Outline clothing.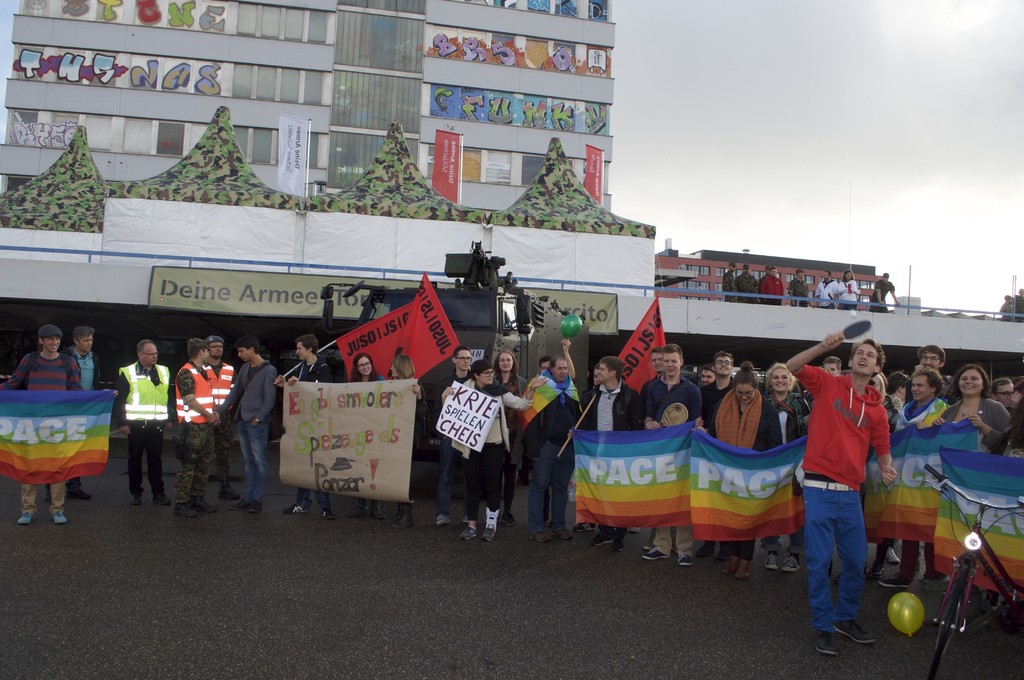
Outline: {"left": 886, "top": 396, "right": 954, "bottom": 572}.
